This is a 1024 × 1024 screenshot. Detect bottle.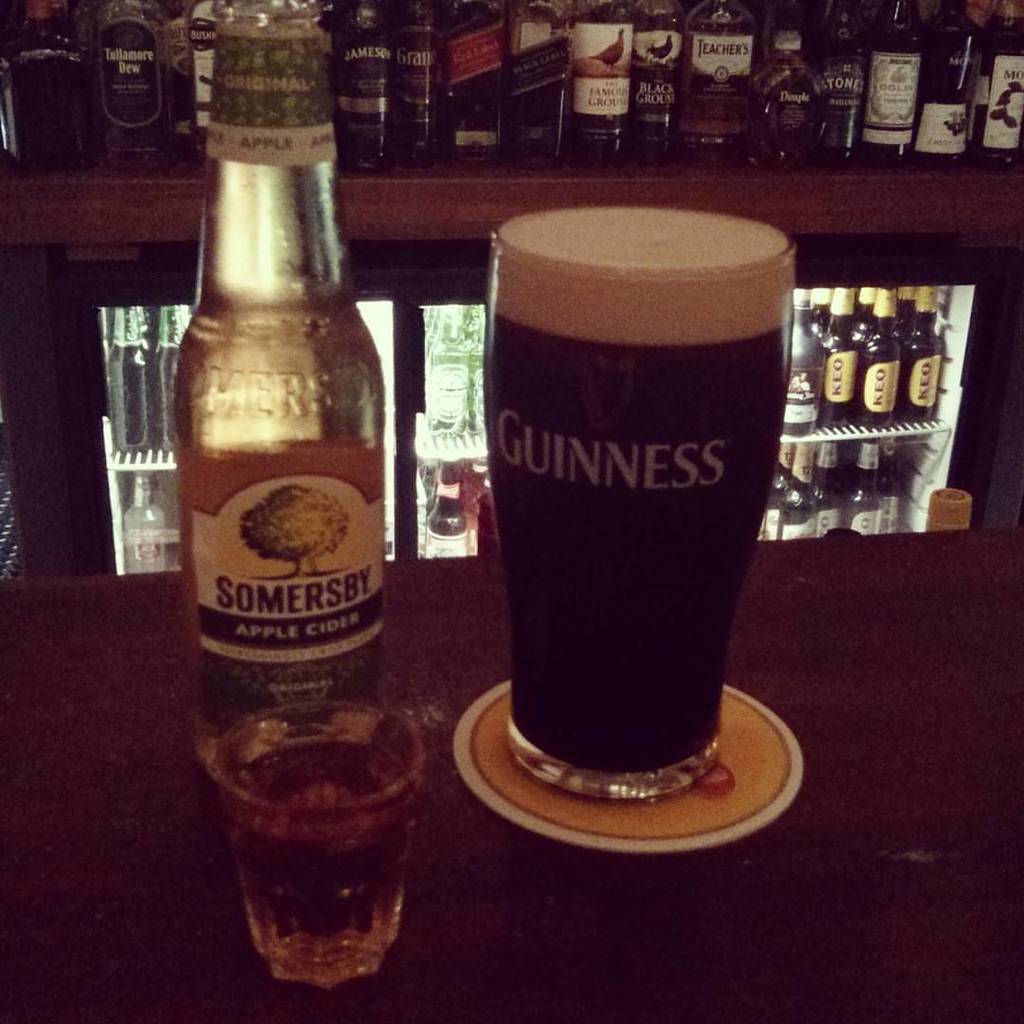
bbox(415, 300, 485, 436).
